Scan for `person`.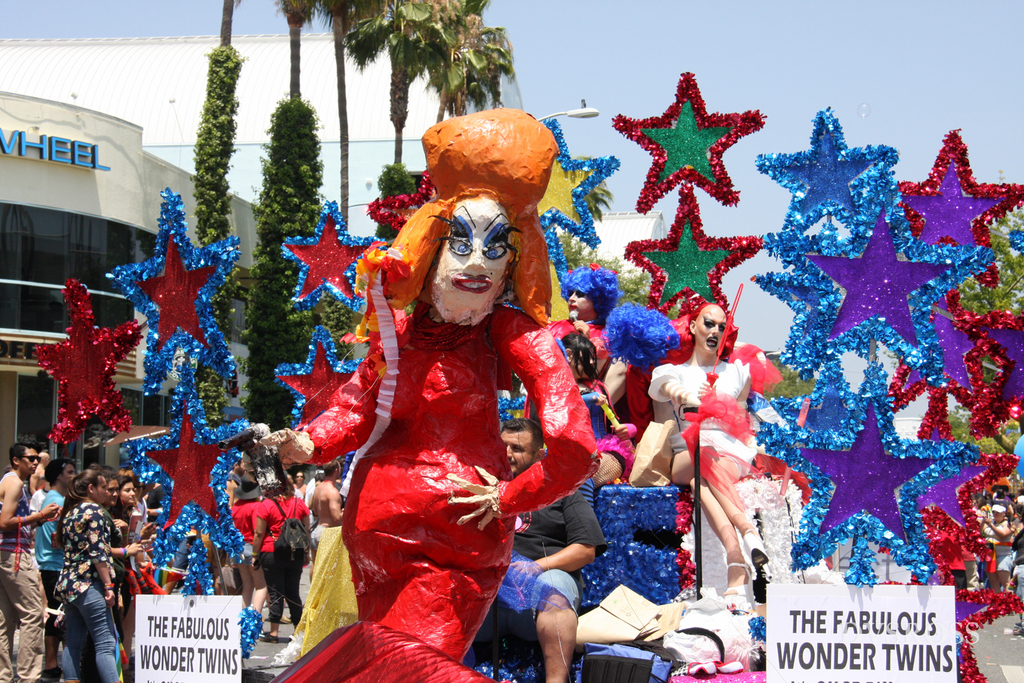
Scan result: 308:456:347:528.
